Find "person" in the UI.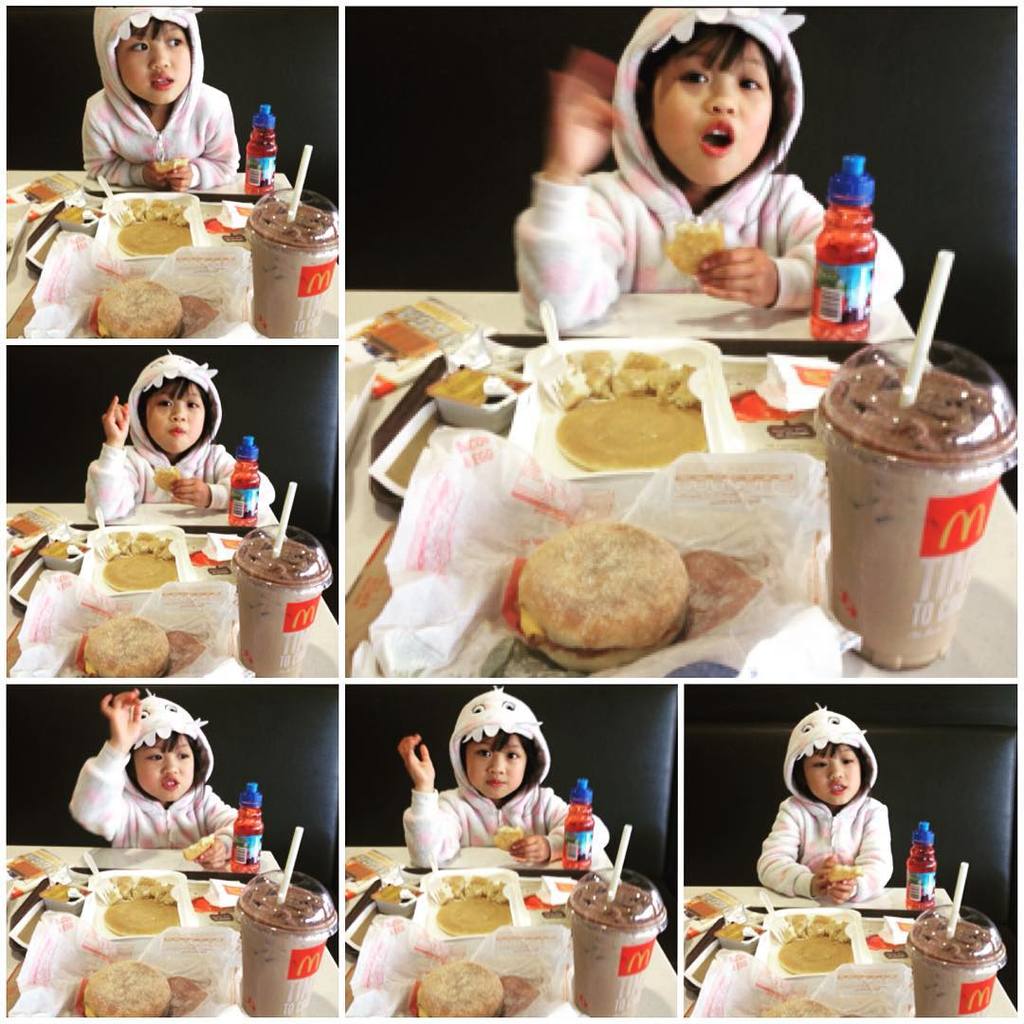
UI element at Rect(78, 352, 270, 511).
